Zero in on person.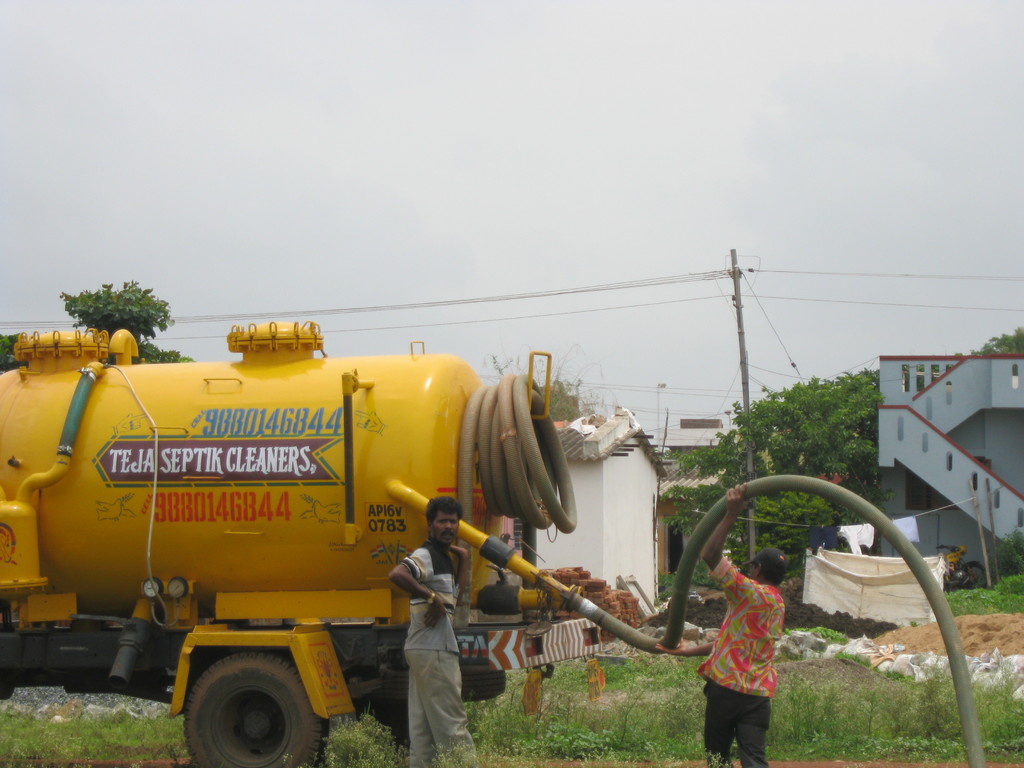
Zeroed in: <box>388,483,470,767</box>.
